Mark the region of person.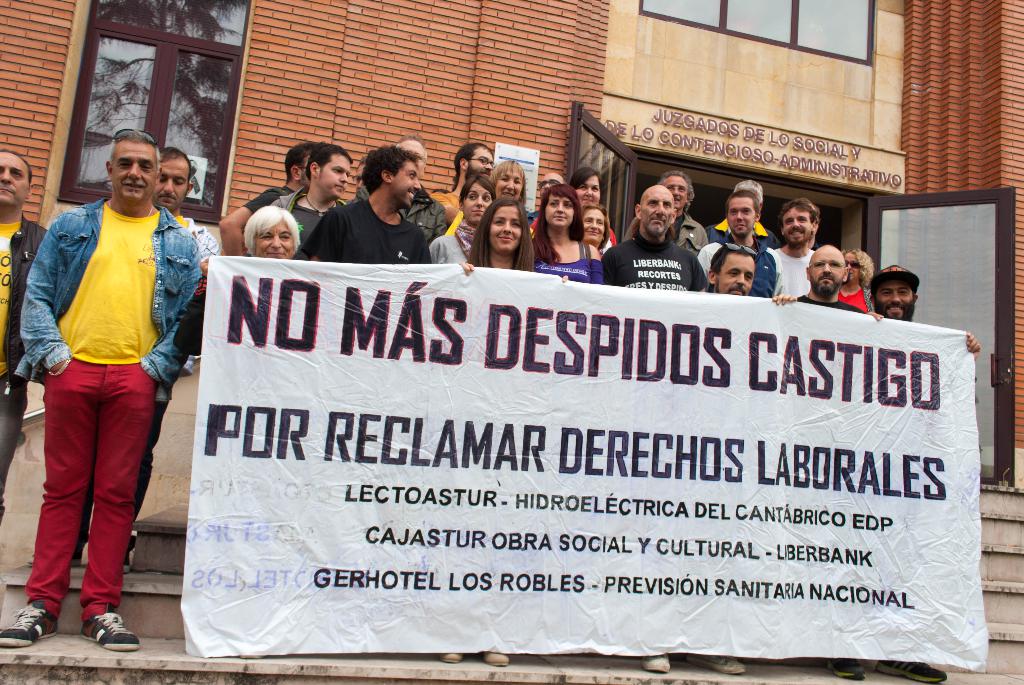
Region: <box>568,159,605,214</box>.
